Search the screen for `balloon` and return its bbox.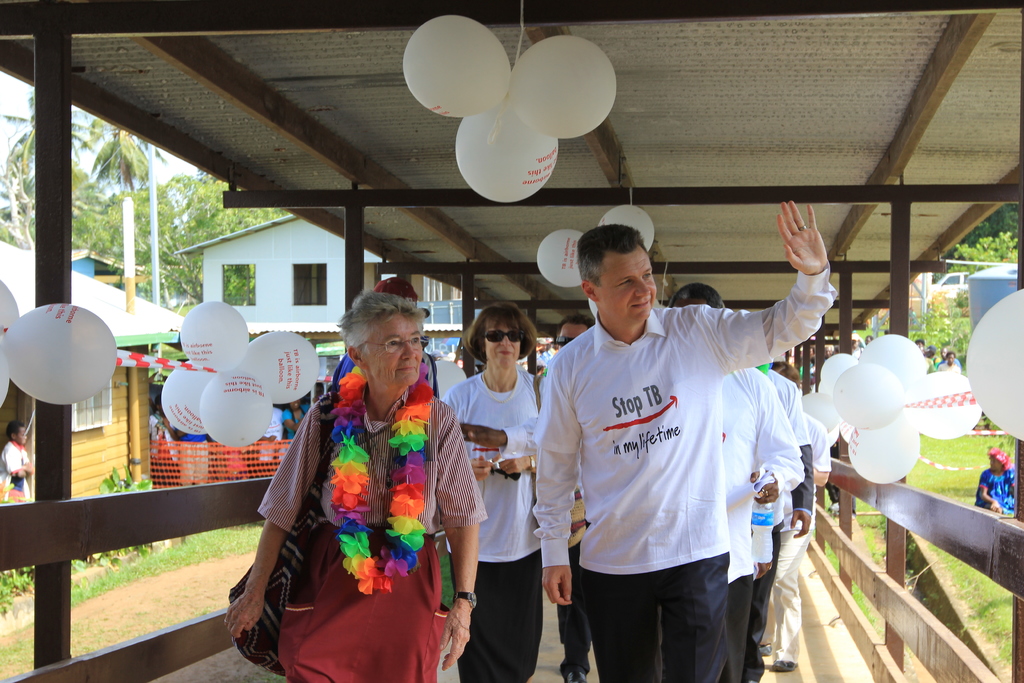
Found: bbox(455, 102, 556, 202).
